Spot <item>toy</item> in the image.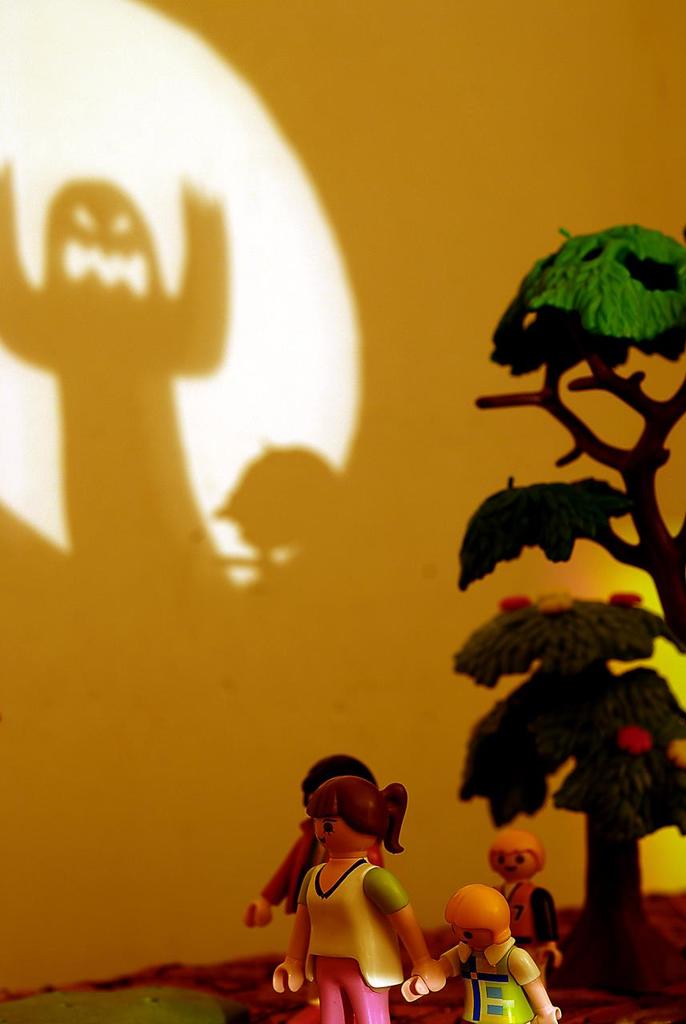
<item>toy</item> found at {"left": 479, "top": 808, "right": 572, "bottom": 984}.
